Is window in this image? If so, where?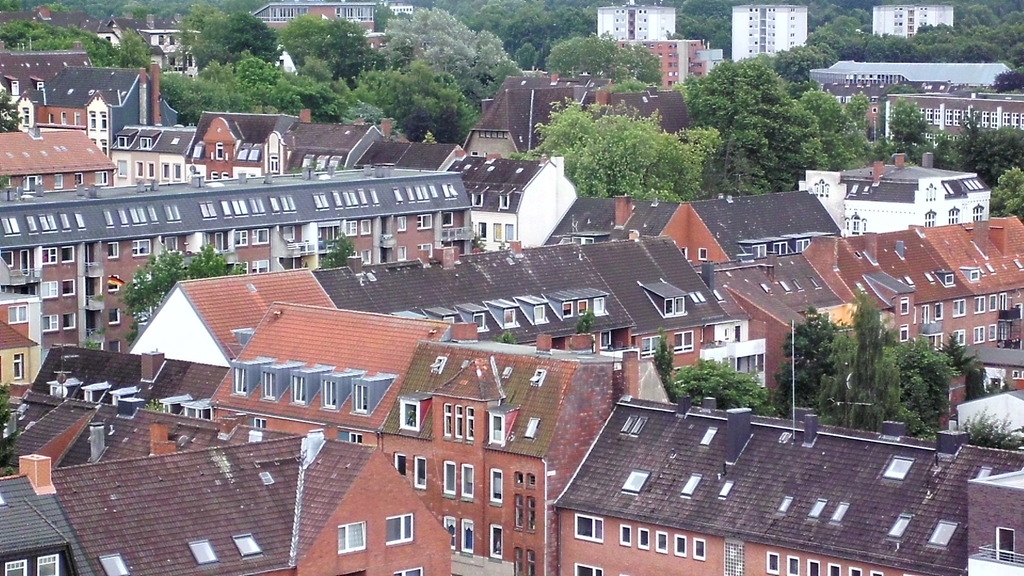
Yes, at region(868, 569, 881, 575).
